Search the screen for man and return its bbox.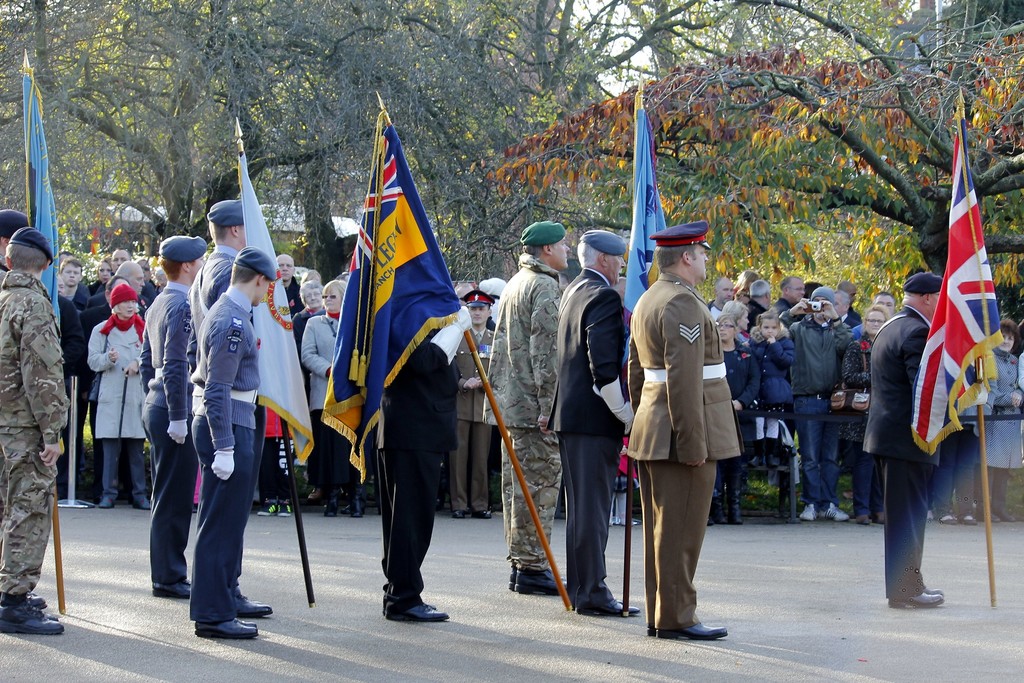
Found: rect(785, 290, 844, 523).
